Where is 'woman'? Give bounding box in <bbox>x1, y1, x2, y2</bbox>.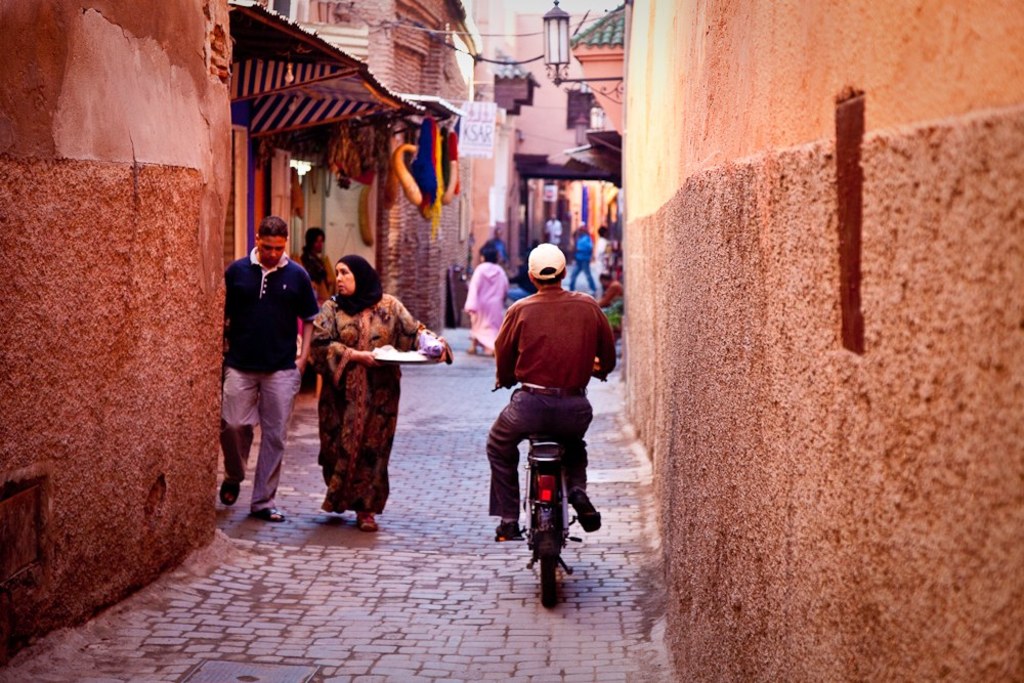
<bbox>313, 255, 440, 531</bbox>.
